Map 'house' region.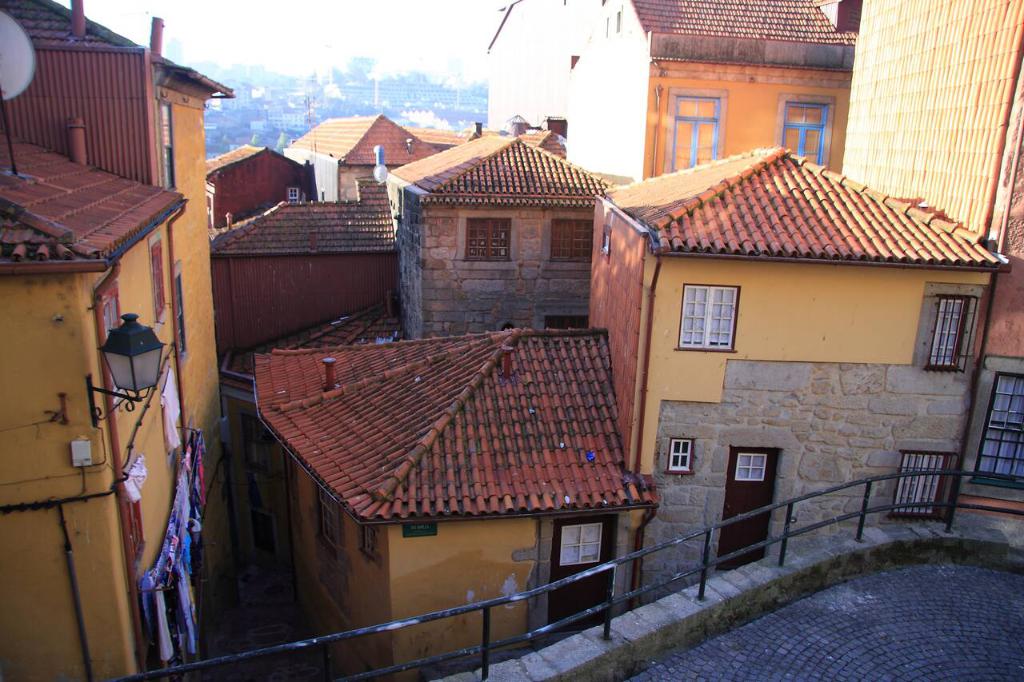
Mapped to 296/107/432/201.
